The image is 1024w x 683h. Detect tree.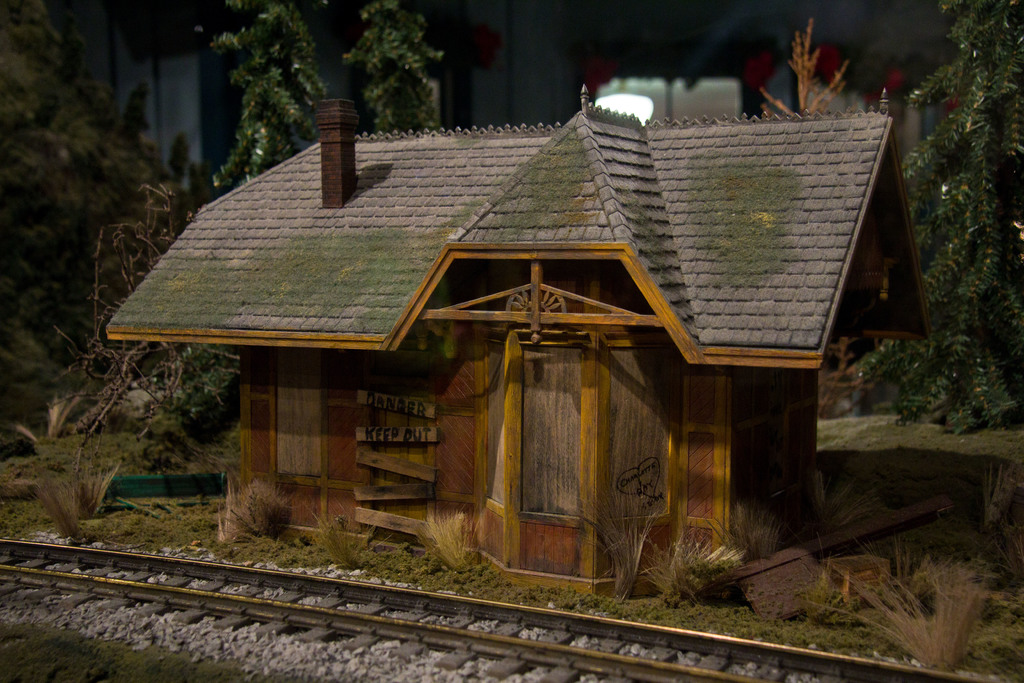
Detection: box=[337, 0, 436, 136].
